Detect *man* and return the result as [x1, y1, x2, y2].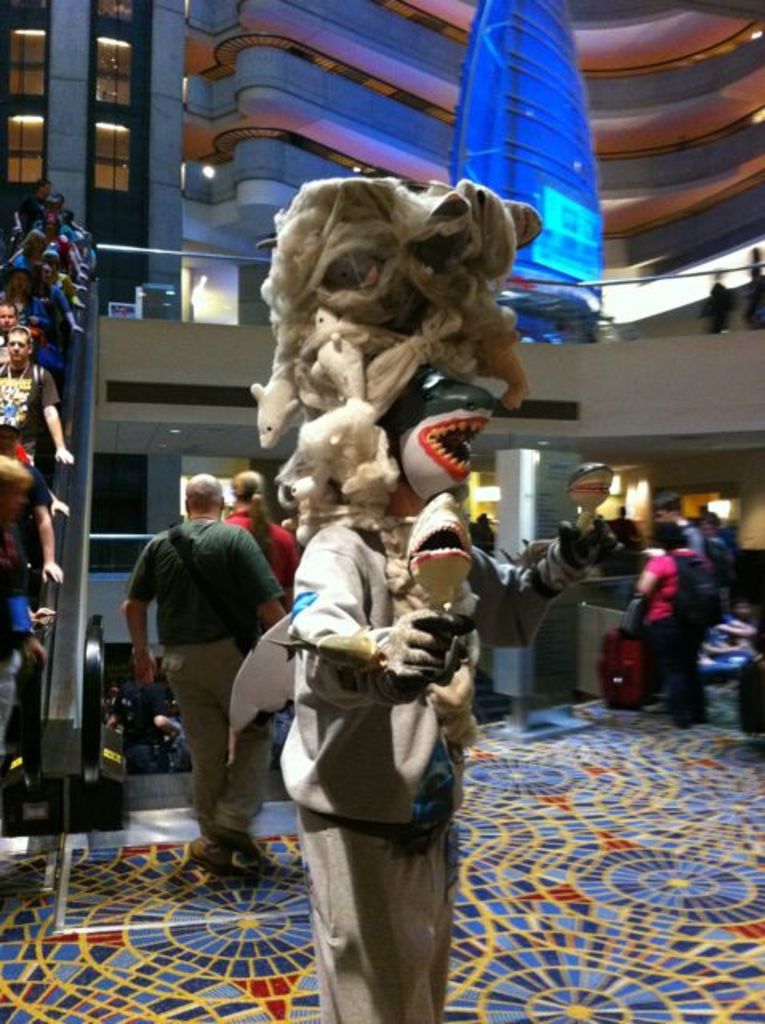
[0, 320, 75, 472].
